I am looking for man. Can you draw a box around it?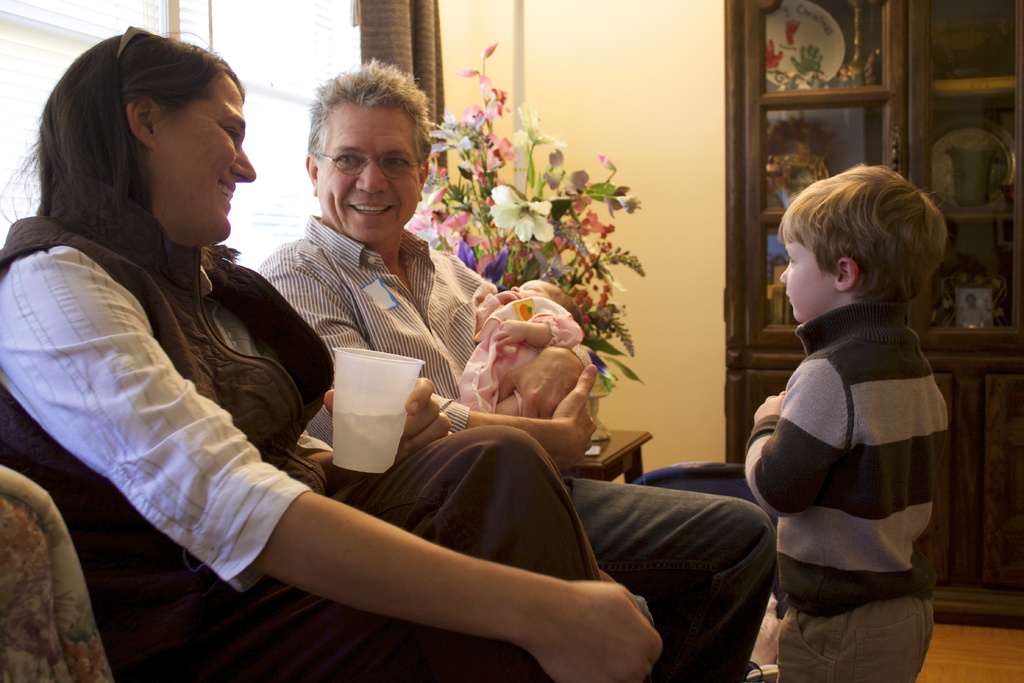
Sure, the bounding box is bbox=(732, 151, 977, 666).
